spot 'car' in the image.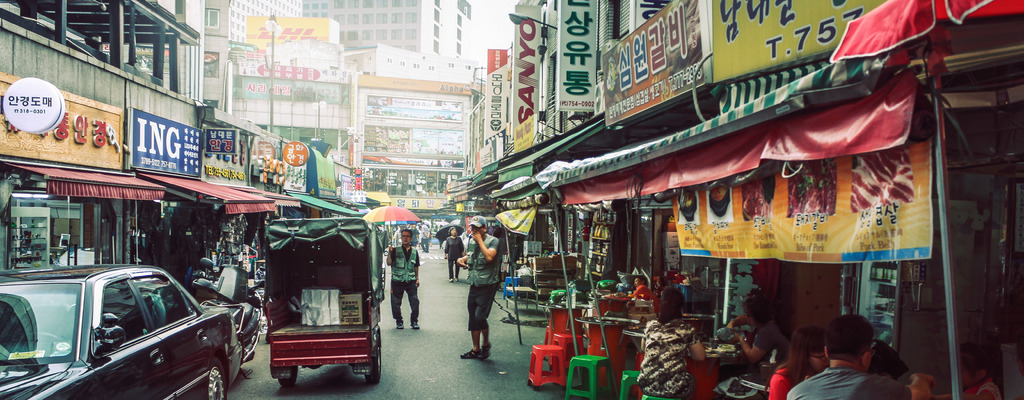
'car' found at locate(0, 266, 259, 399).
